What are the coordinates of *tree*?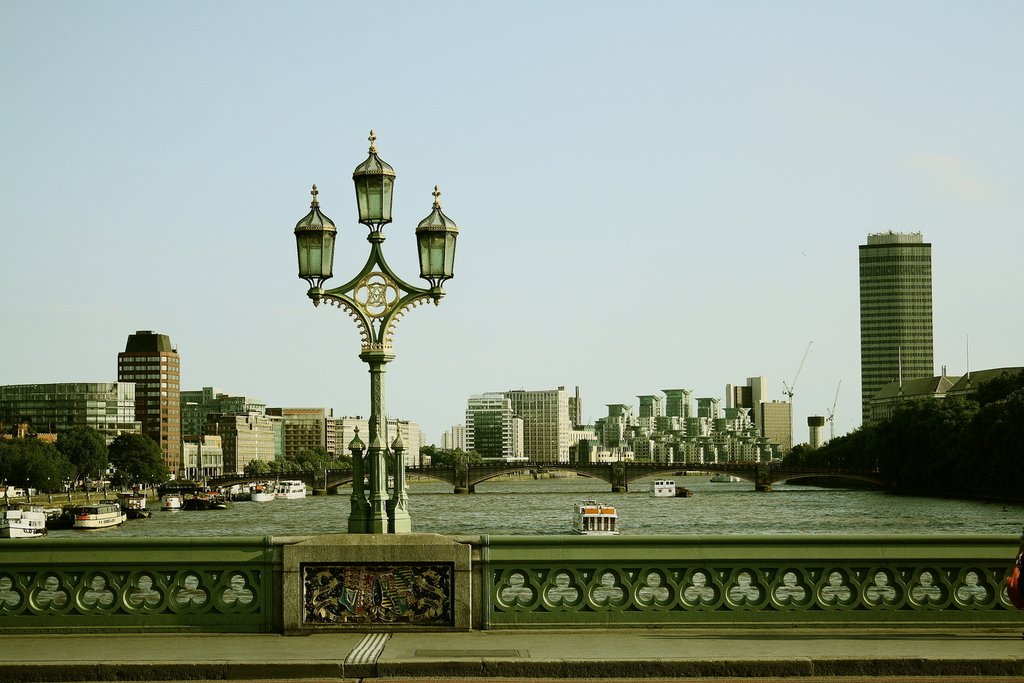
<bbox>110, 433, 170, 492</bbox>.
